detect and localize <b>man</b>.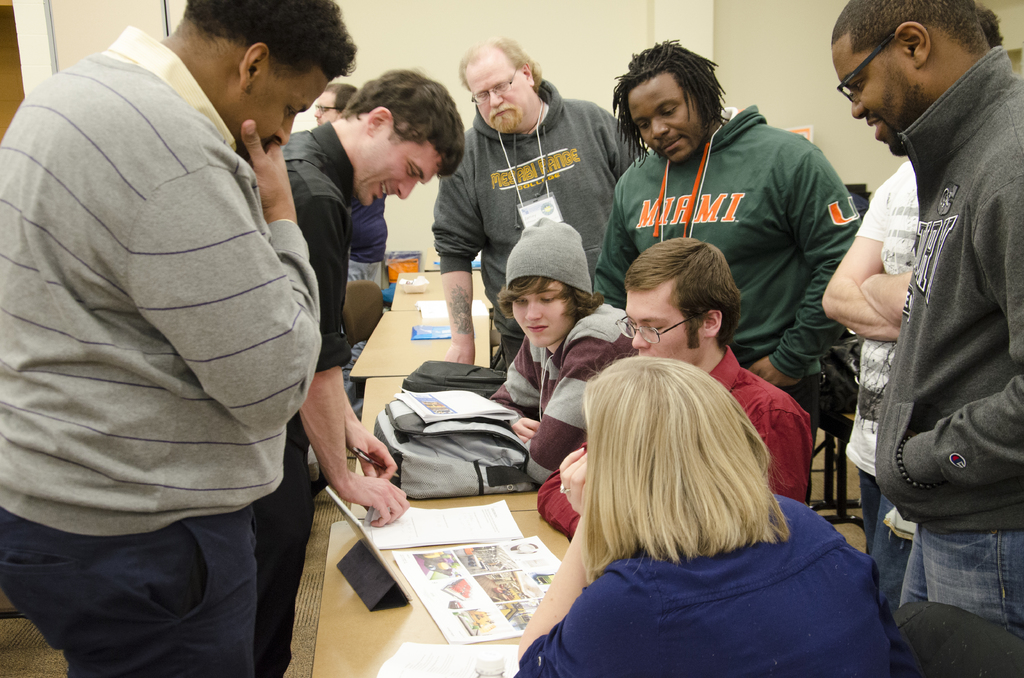
Localized at locate(314, 81, 391, 290).
